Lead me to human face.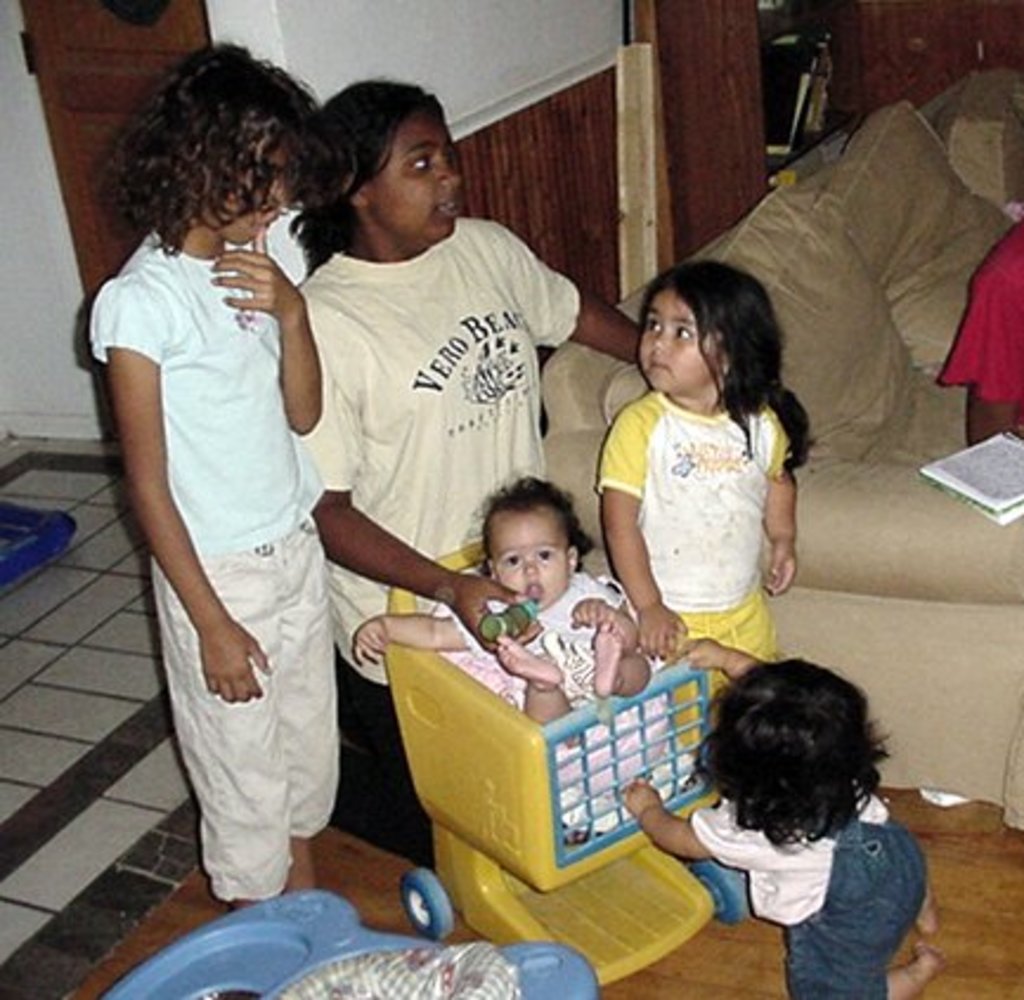
Lead to [x1=639, y1=291, x2=721, y2=388].
